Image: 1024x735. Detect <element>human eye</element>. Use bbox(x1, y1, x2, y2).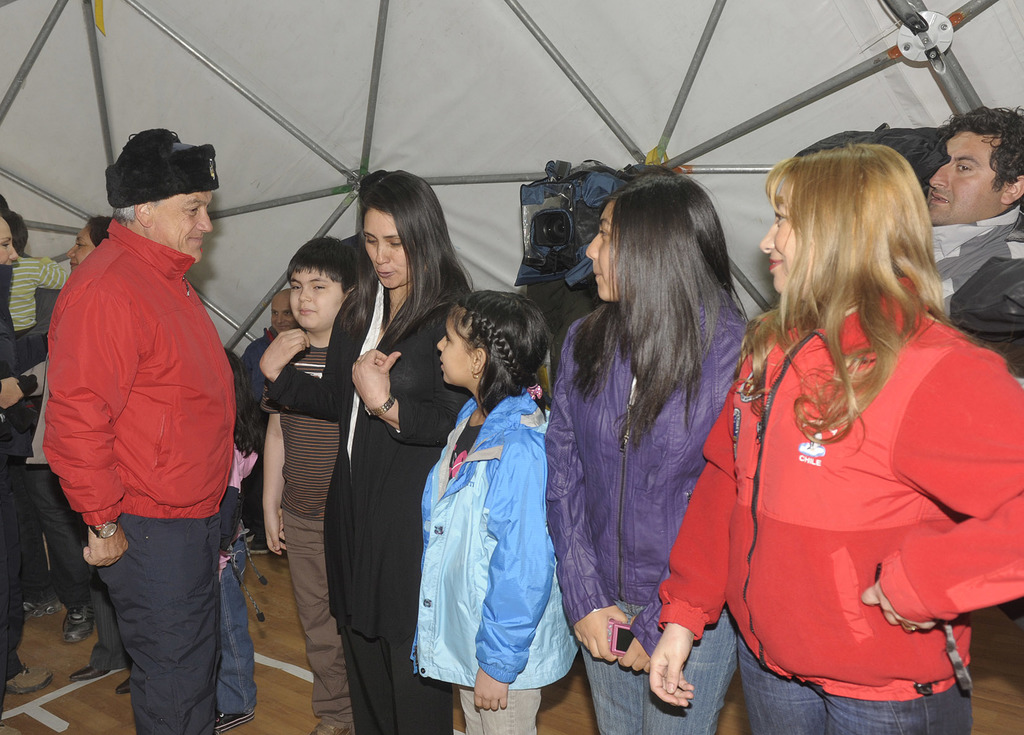
bbox(271, 310, 277, 313).
